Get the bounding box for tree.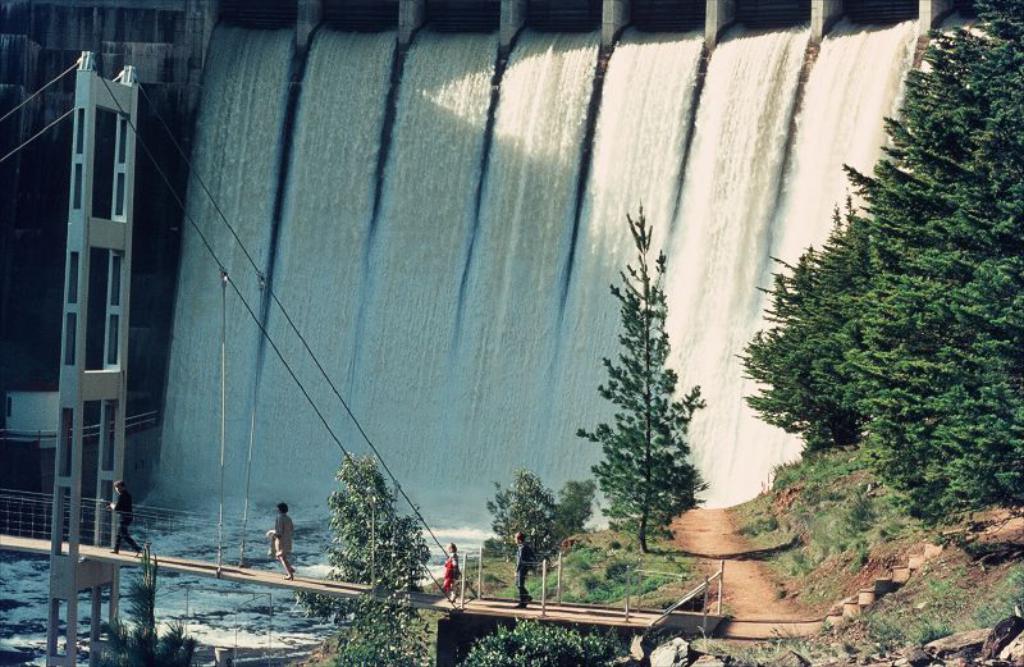
484,474,564,577.
